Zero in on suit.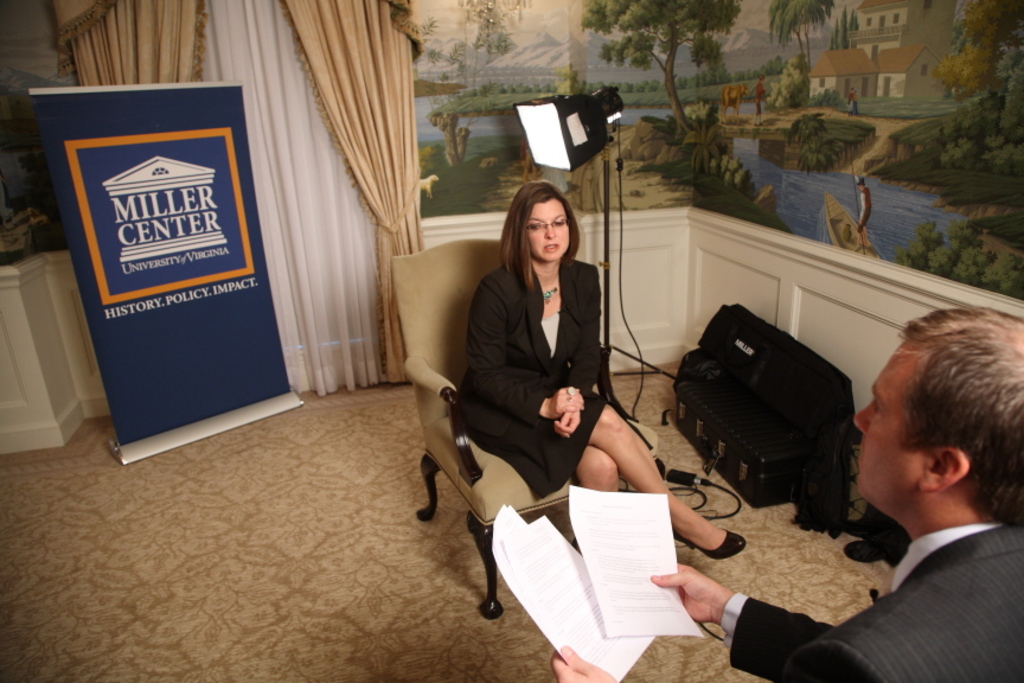
Zeroed in: (793, 491, 1023, 674).
